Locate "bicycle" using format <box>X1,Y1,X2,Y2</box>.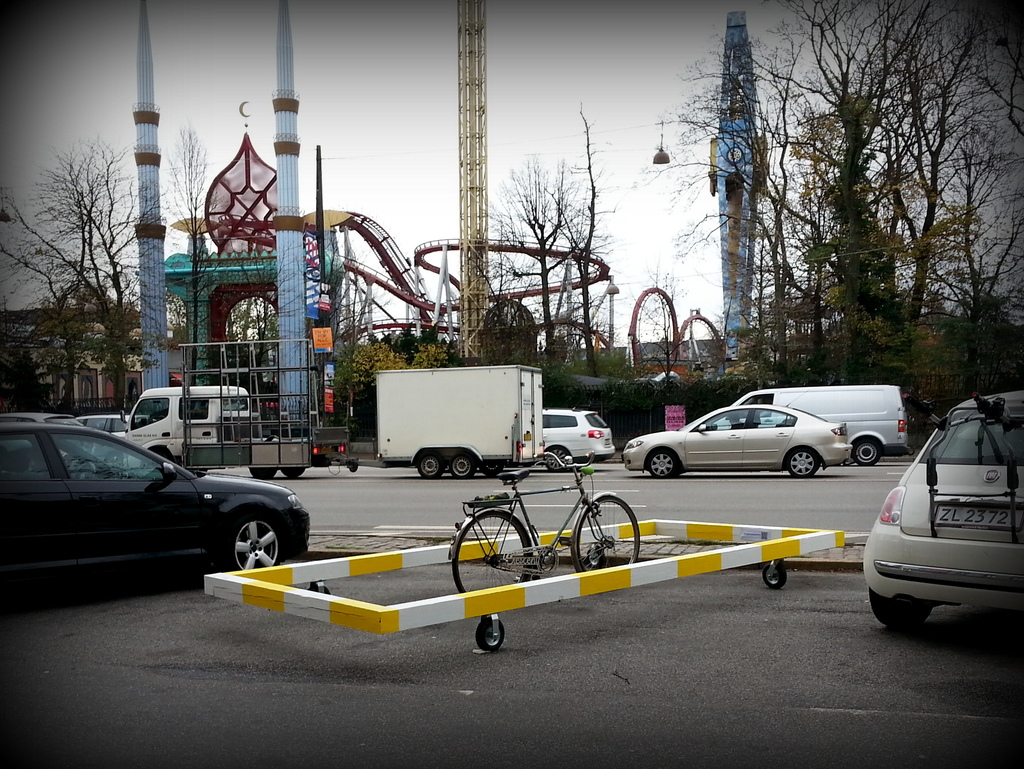
<box>447,447,640,591</box>.
